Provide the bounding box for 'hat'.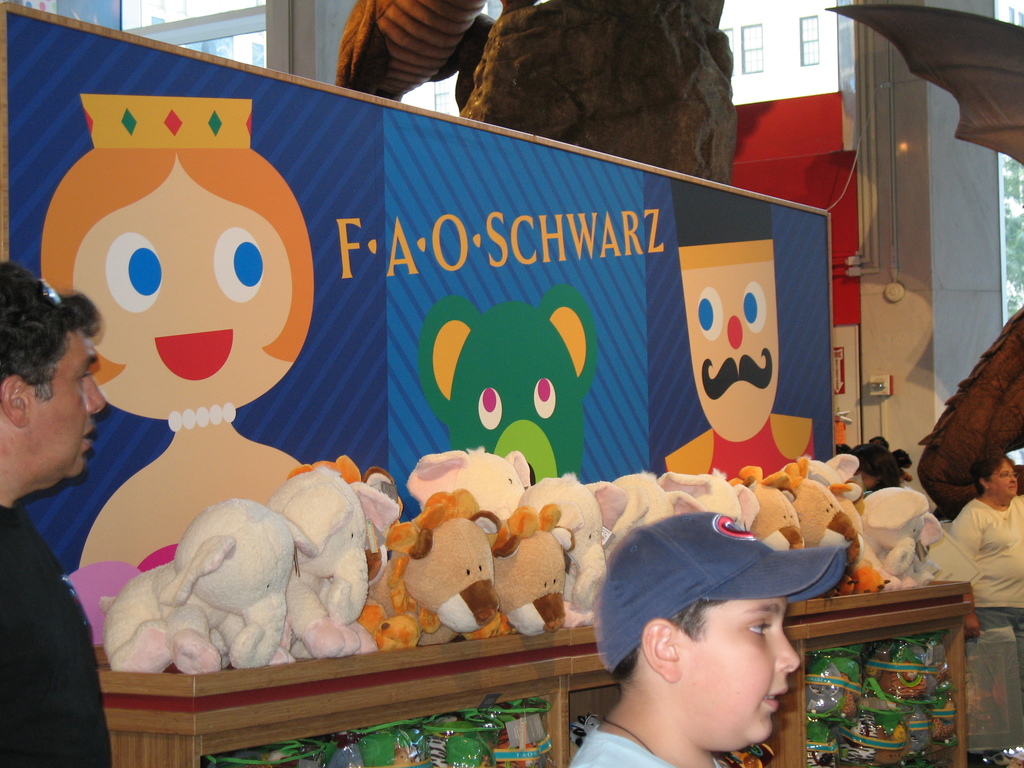
[left=596, top=515, right=850, bottom=676].
